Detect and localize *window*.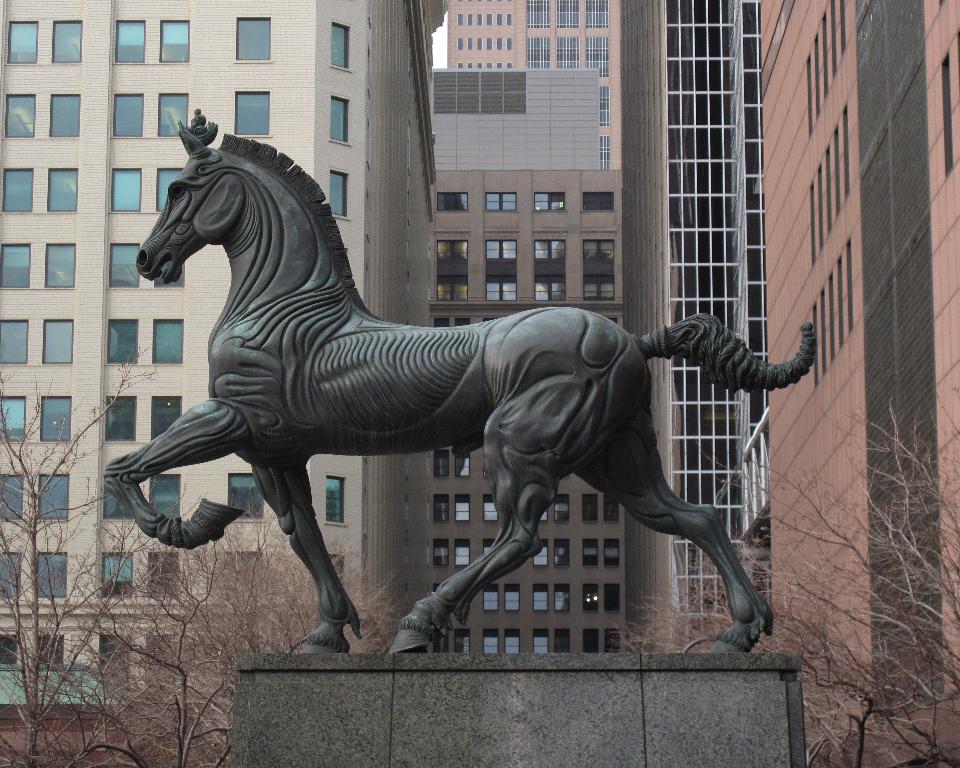
Localized at 540/510/547/521.
